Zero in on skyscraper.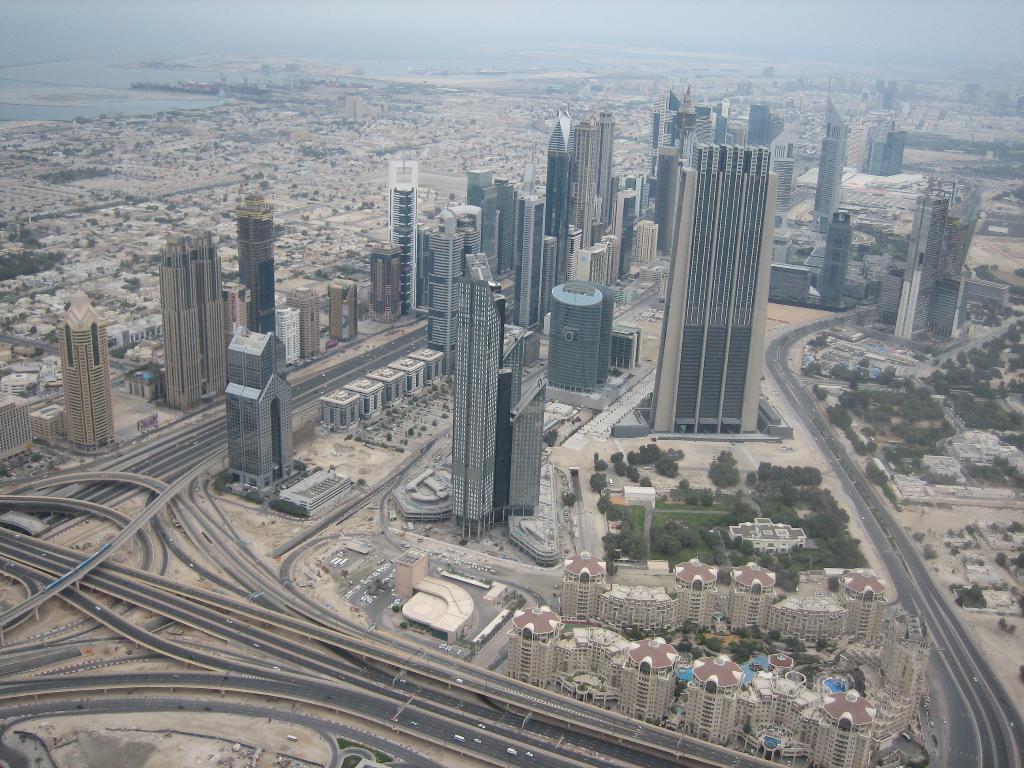
Zeroed in: l=891, t=159, r=991, b=348.
